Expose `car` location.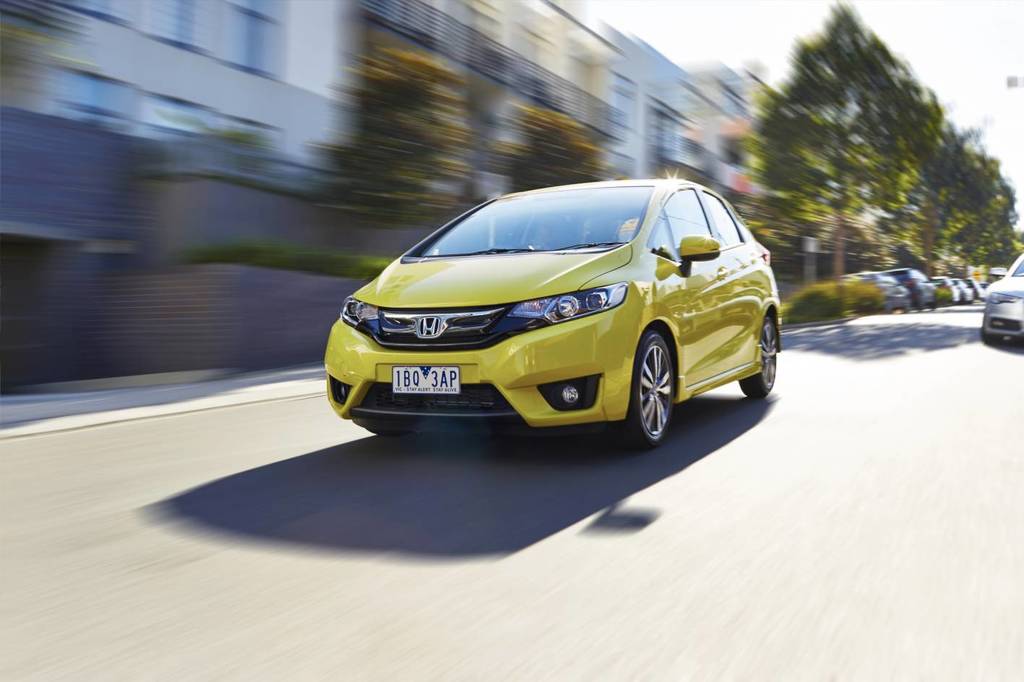
Exposed at <box>980,251,1023,345</box>.
